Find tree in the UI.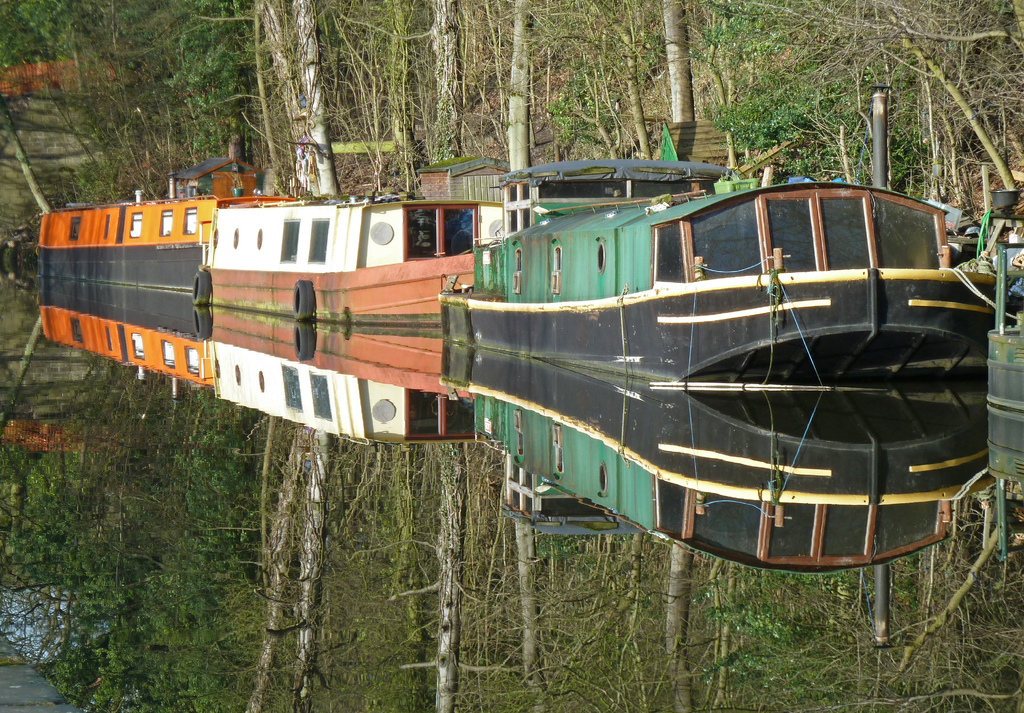
UI element at <bbox>390, 0, 439, 170</bbox>.
